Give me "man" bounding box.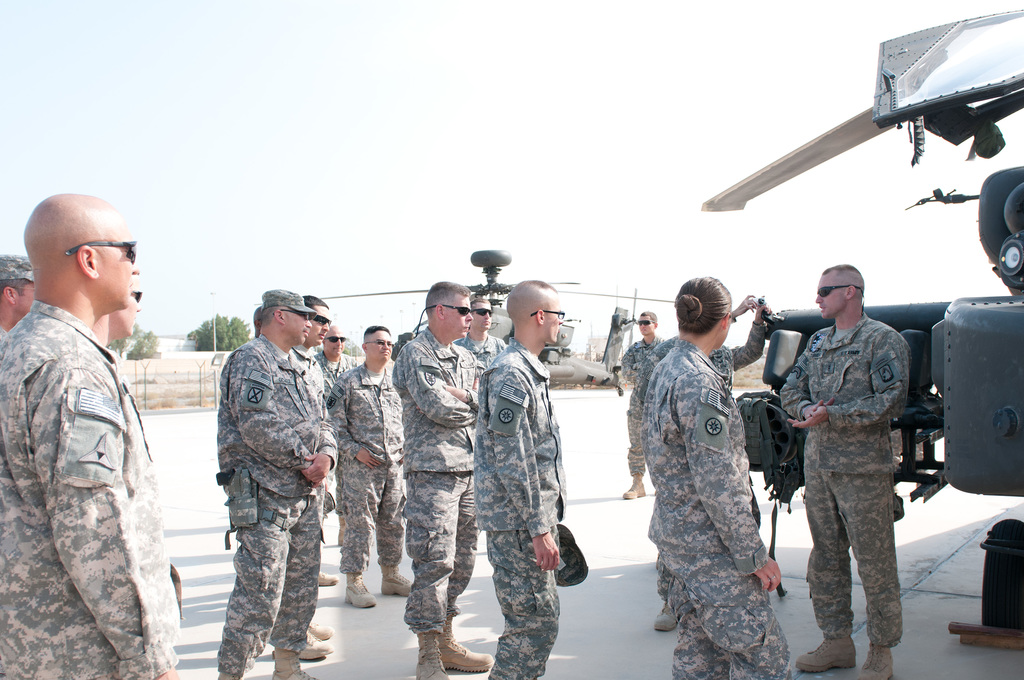
(x1=330, y1=328, x2=414, y2=610).
